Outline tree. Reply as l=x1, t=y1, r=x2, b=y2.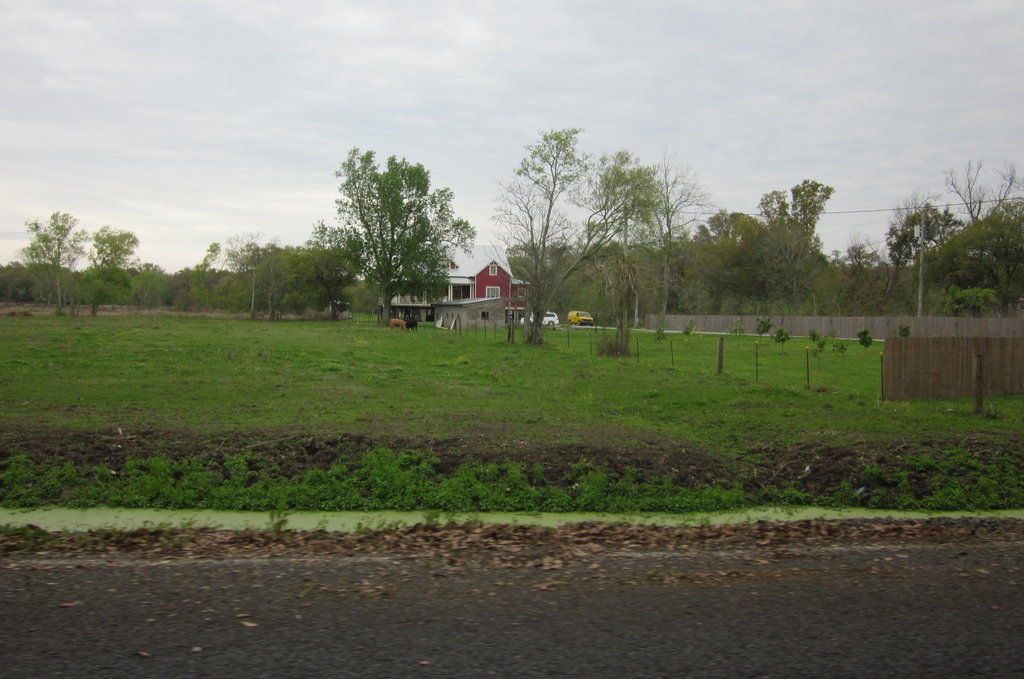
l=28, t=202, r=89, b=309.
